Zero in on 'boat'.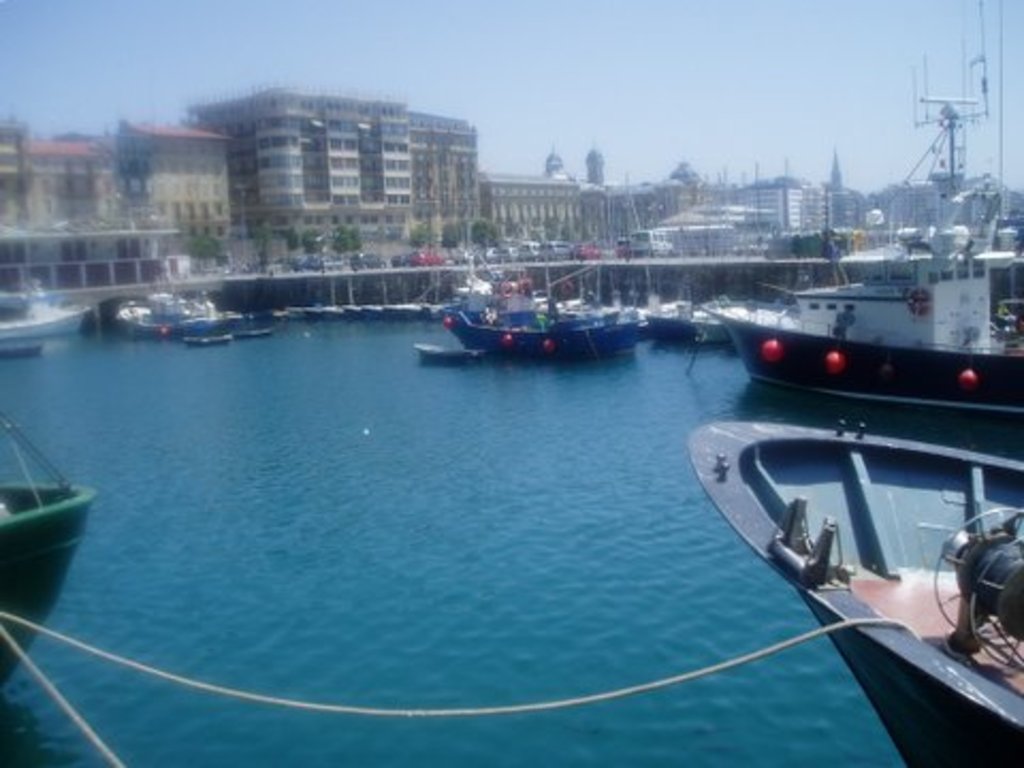
Zeroed in: locate(0, 337, 41, 361).
